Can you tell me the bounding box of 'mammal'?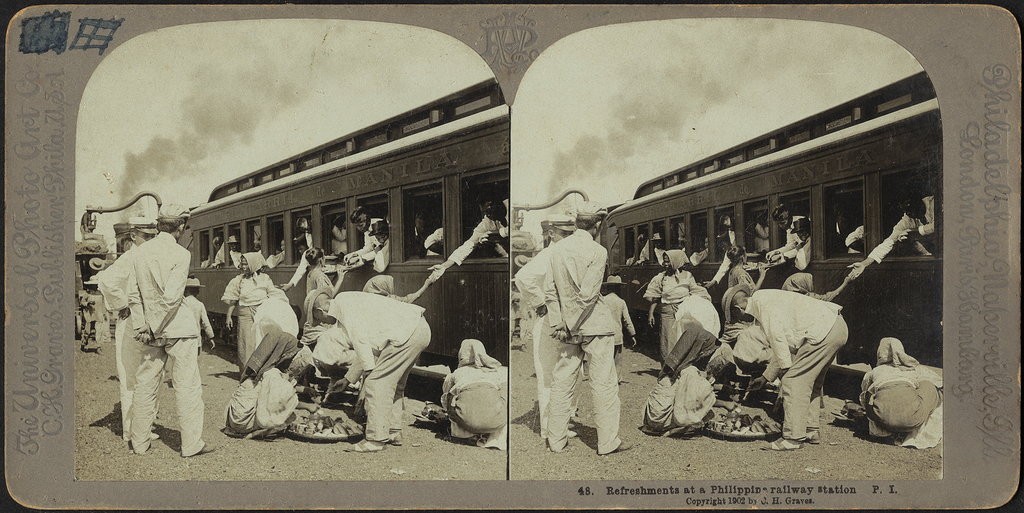
select_region(763, 202, 803, 254).
